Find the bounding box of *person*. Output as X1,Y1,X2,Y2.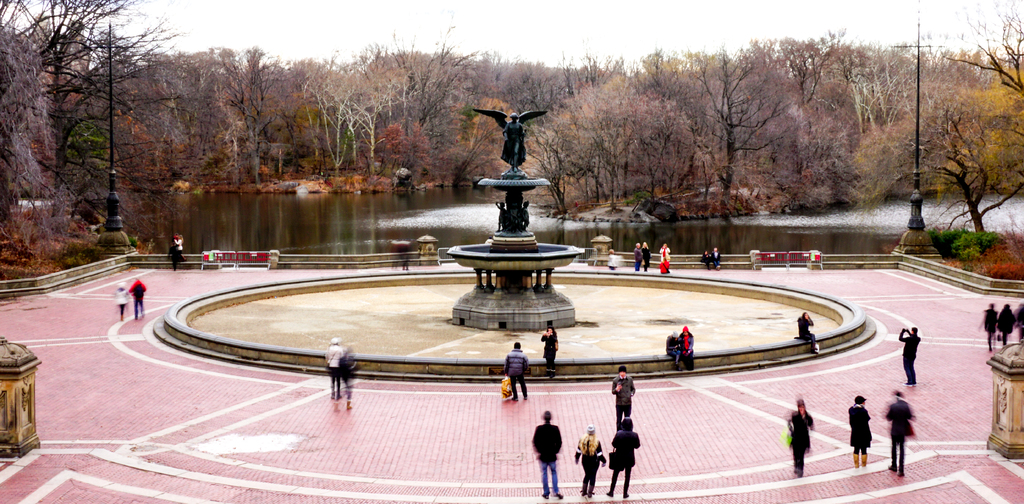
1018,305,1023,343.
